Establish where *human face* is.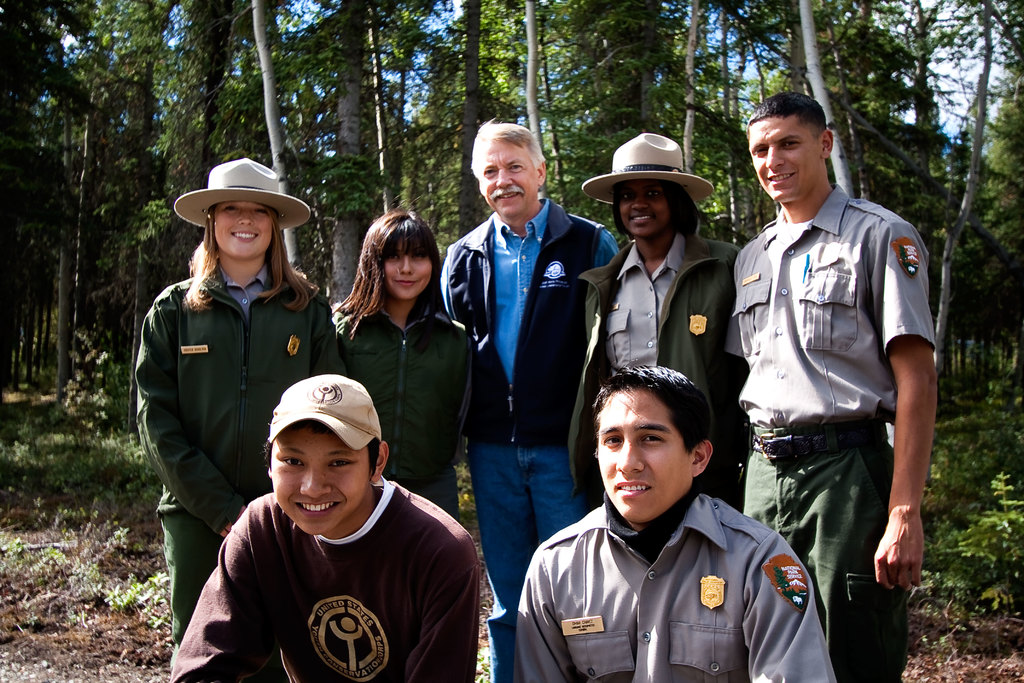
Established at 385:237:433:298.
